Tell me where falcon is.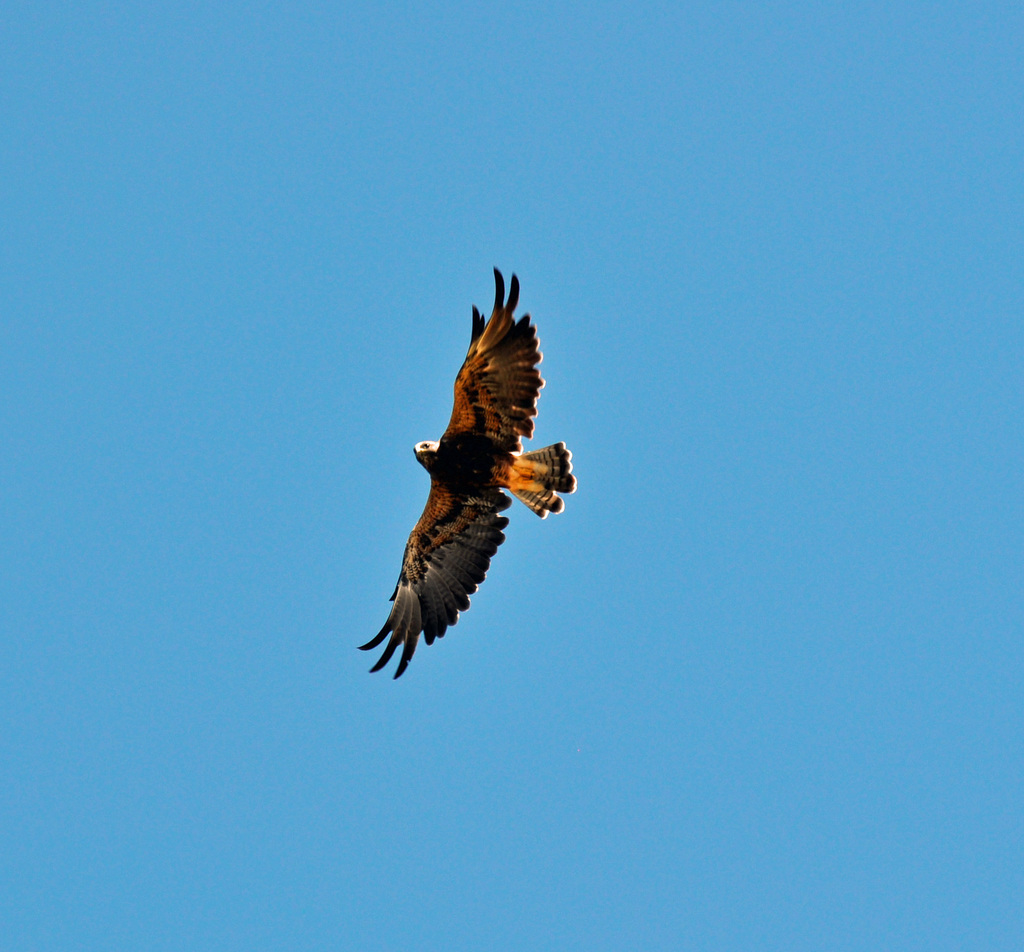
falcon is at {"left": 353, "top": 273, "right": 581, "bottom": 679}.
